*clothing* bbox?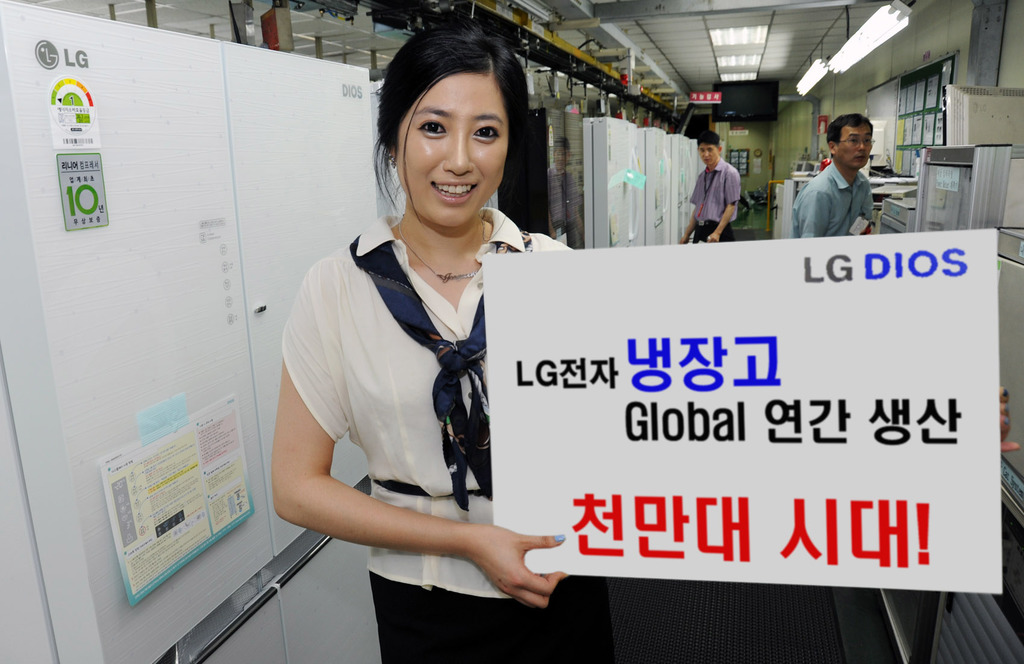
(689,157,739,249)
